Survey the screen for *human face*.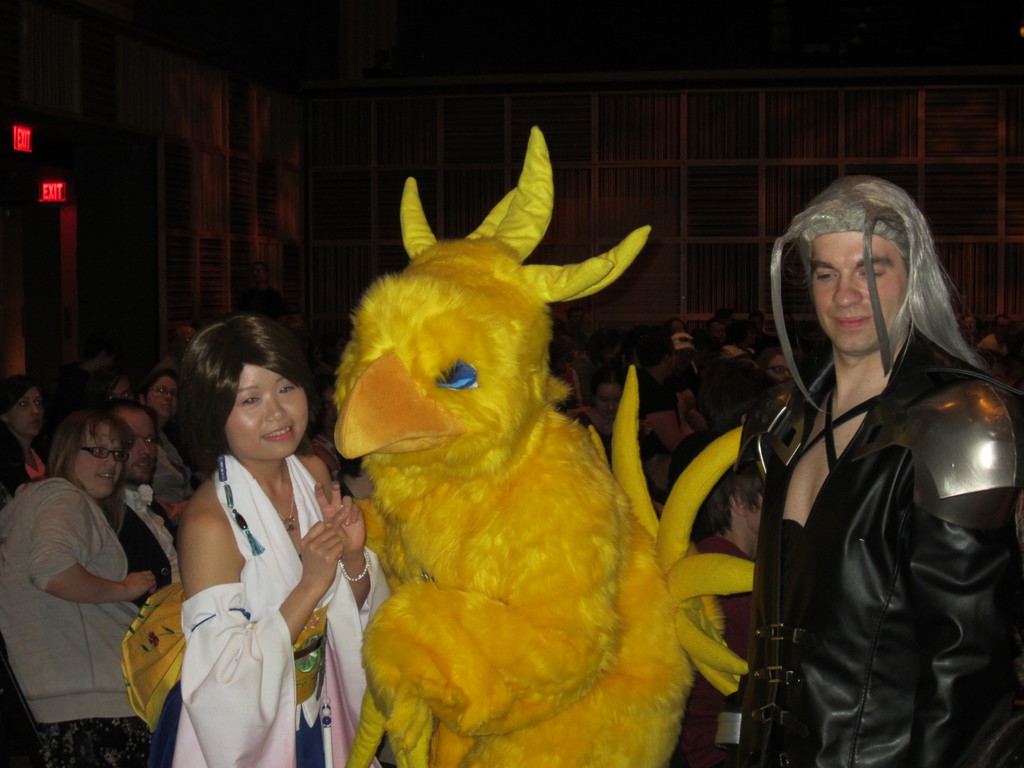
Survey found: x1=218 y1=368 x2=314 y2=457.
